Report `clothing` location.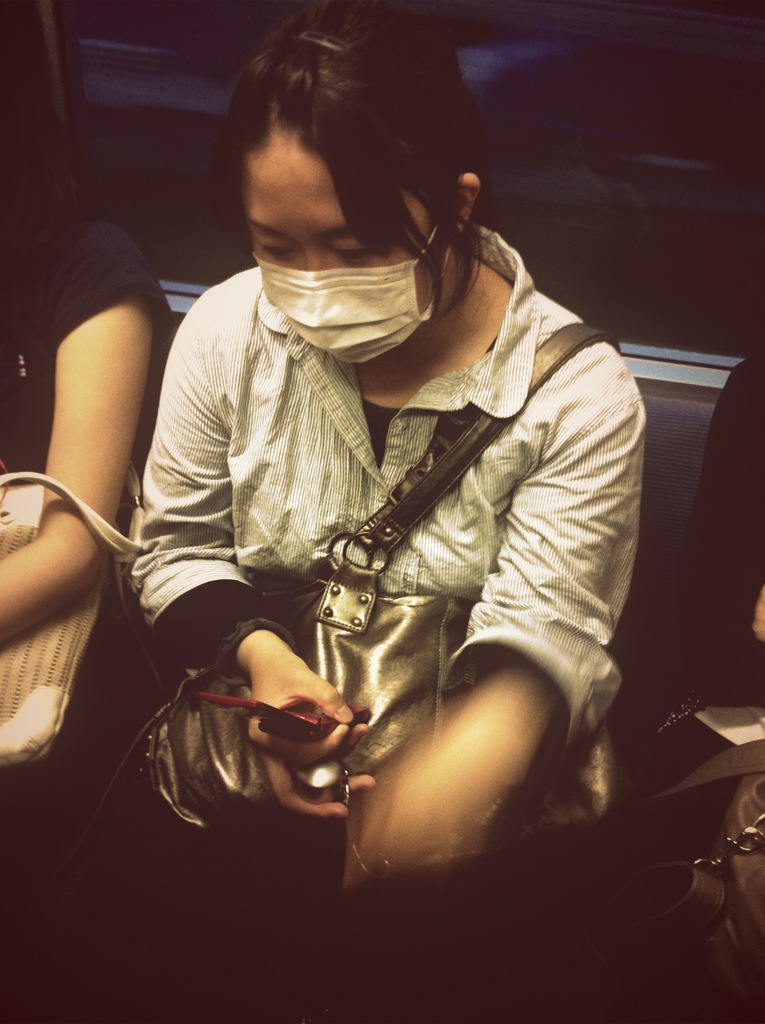
Report: BBox(656, 349, 756, 694).
